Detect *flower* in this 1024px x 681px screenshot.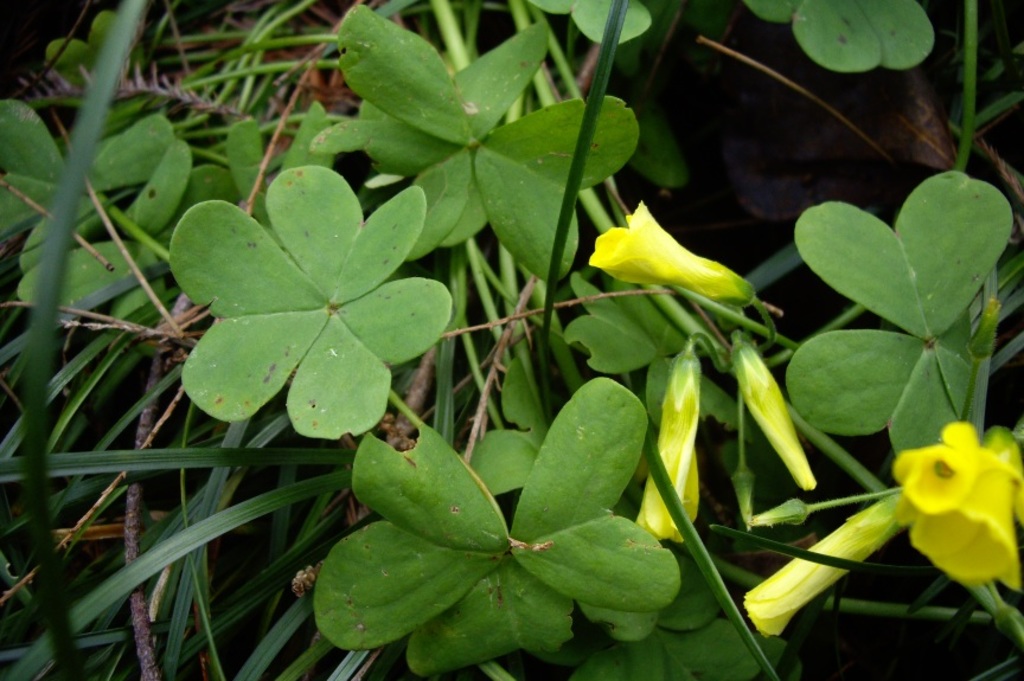
Detection: region(740, 492, 898, 642).
